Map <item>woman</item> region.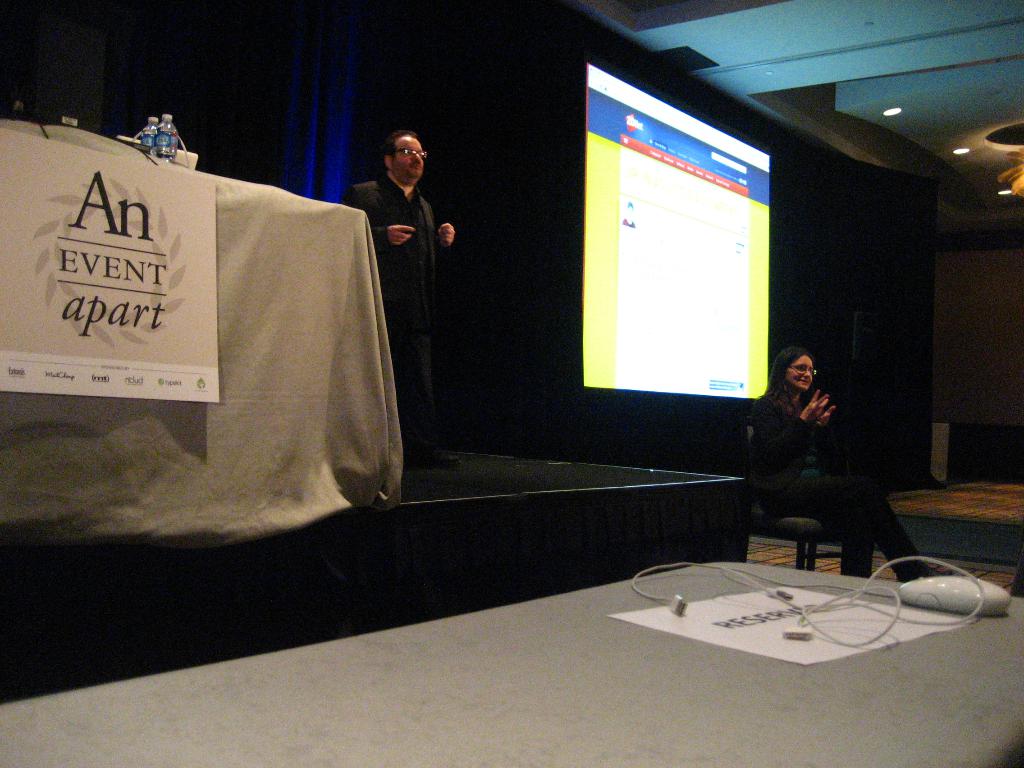
Mapped to l=747, t=316, r=911, b=603.
